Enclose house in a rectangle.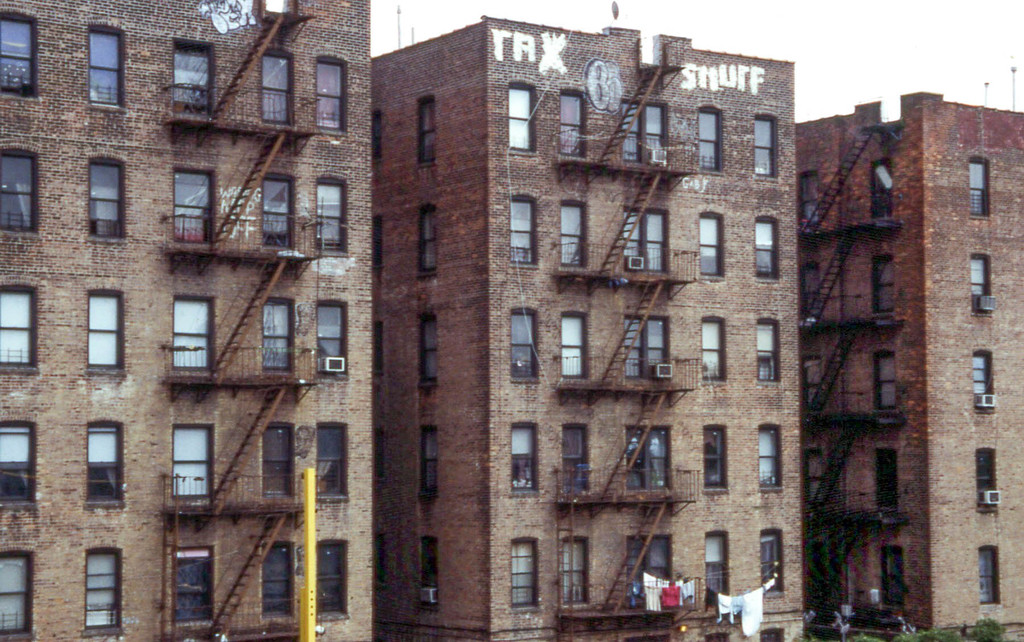
0, 1, 376, 641.
